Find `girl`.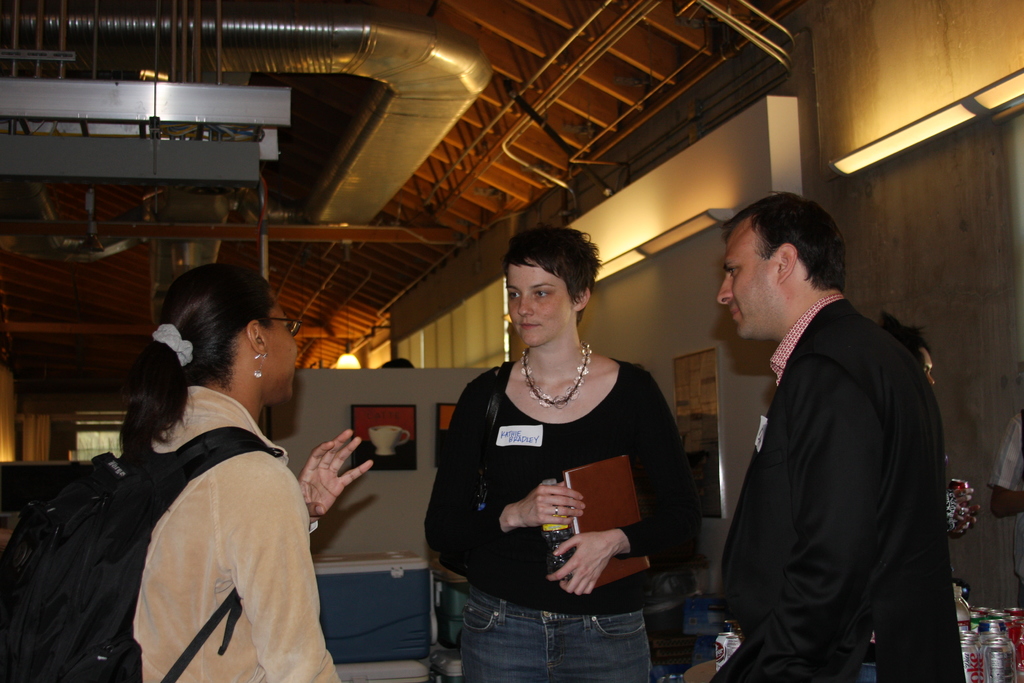
Rect(422, 228, 701, 680).
